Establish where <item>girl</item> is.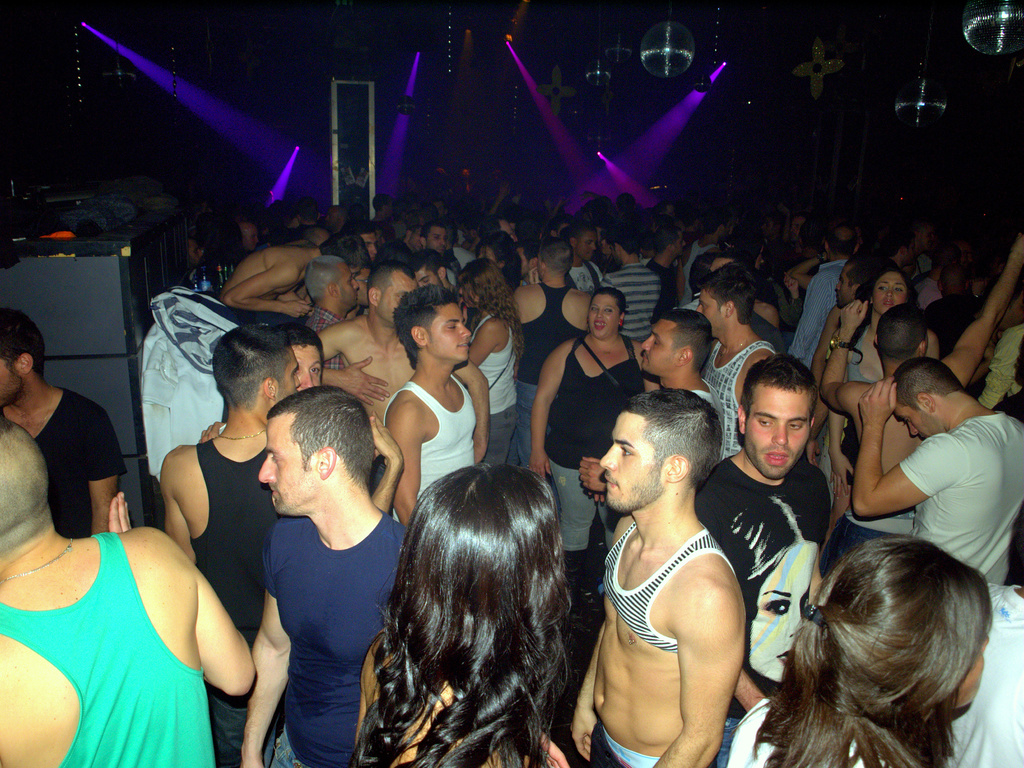
Established at x1=727, y1=528, x2=991, y2=767.
